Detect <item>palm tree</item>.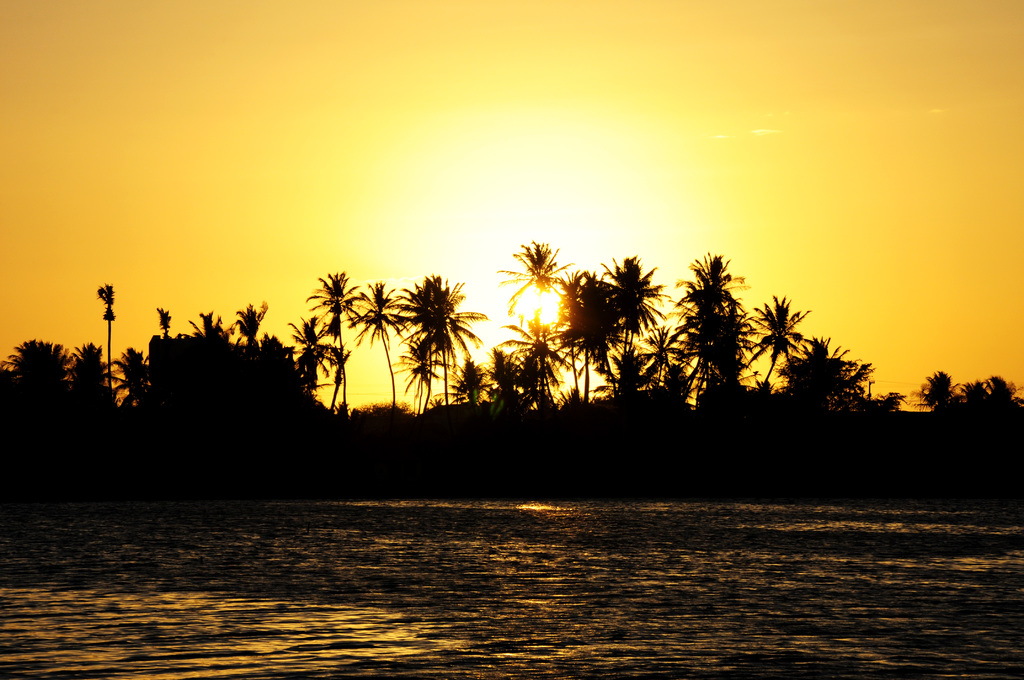
Detected at (63,341,95,397).
